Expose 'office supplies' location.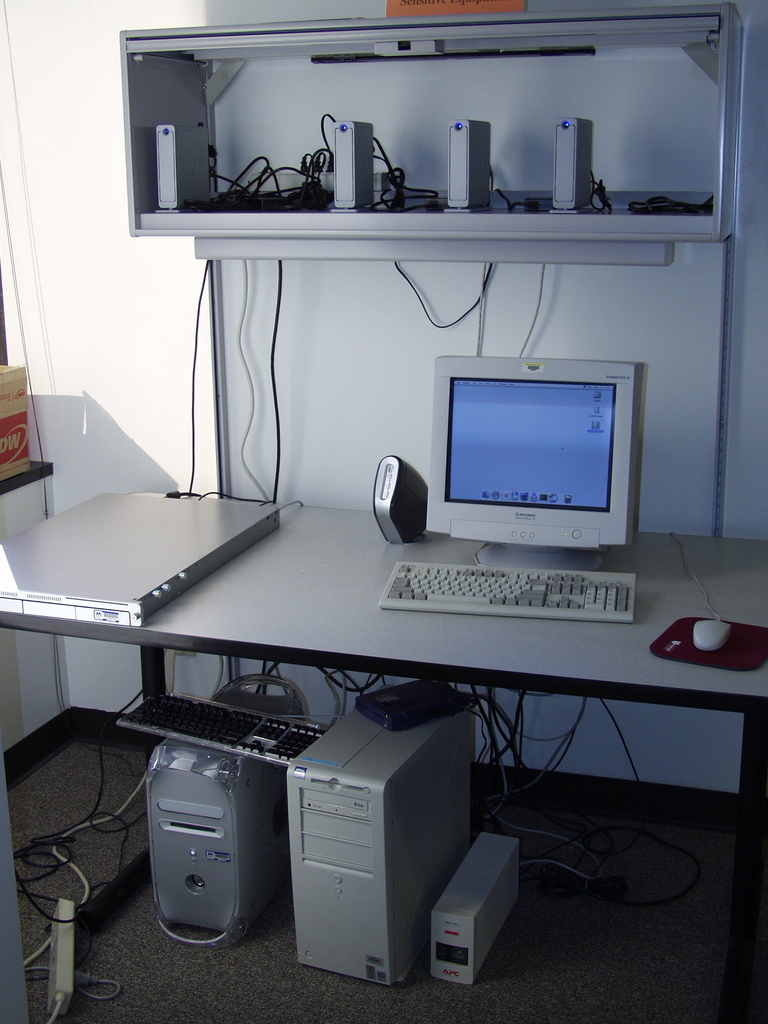
Exposed at {"x1": 266, "y1": 706, "x2": 504, "y2": 961}.
